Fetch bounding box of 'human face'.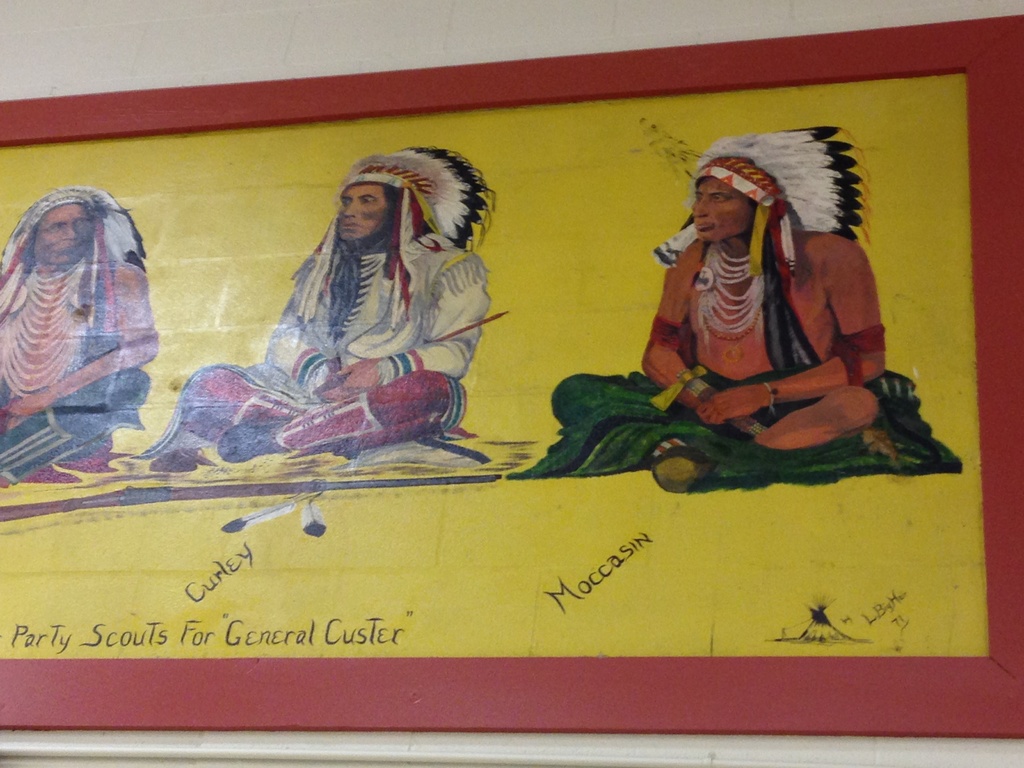
Bbox: locate(684, 176, 755, 246).
